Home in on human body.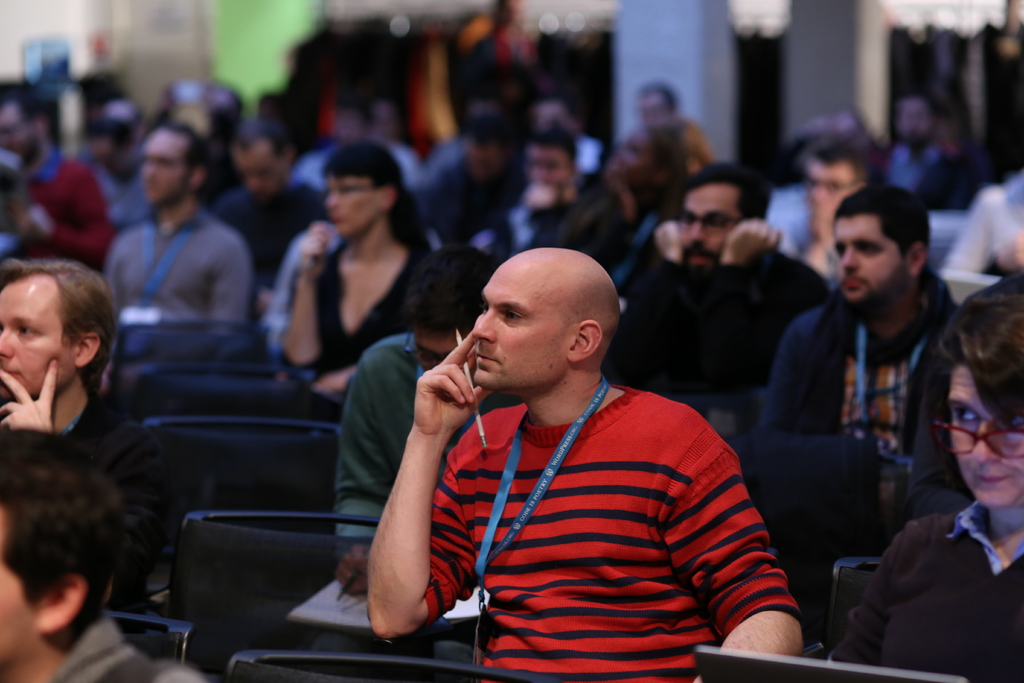
Homed in at (624, 69, 703, 216).
